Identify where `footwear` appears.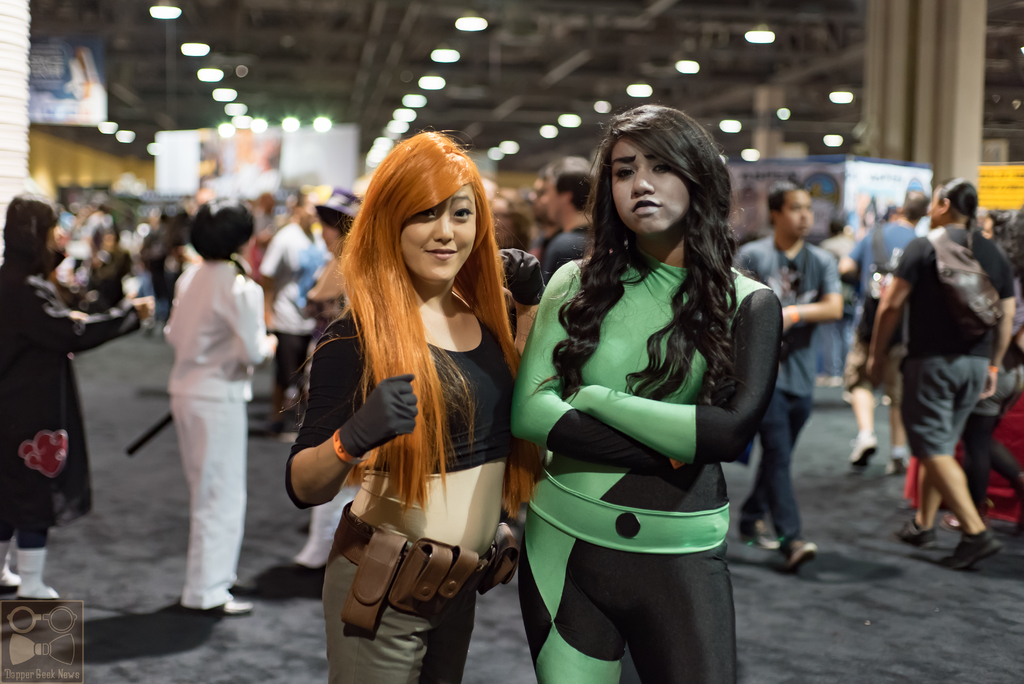
Appears at region(786, 535, 822, 570).
